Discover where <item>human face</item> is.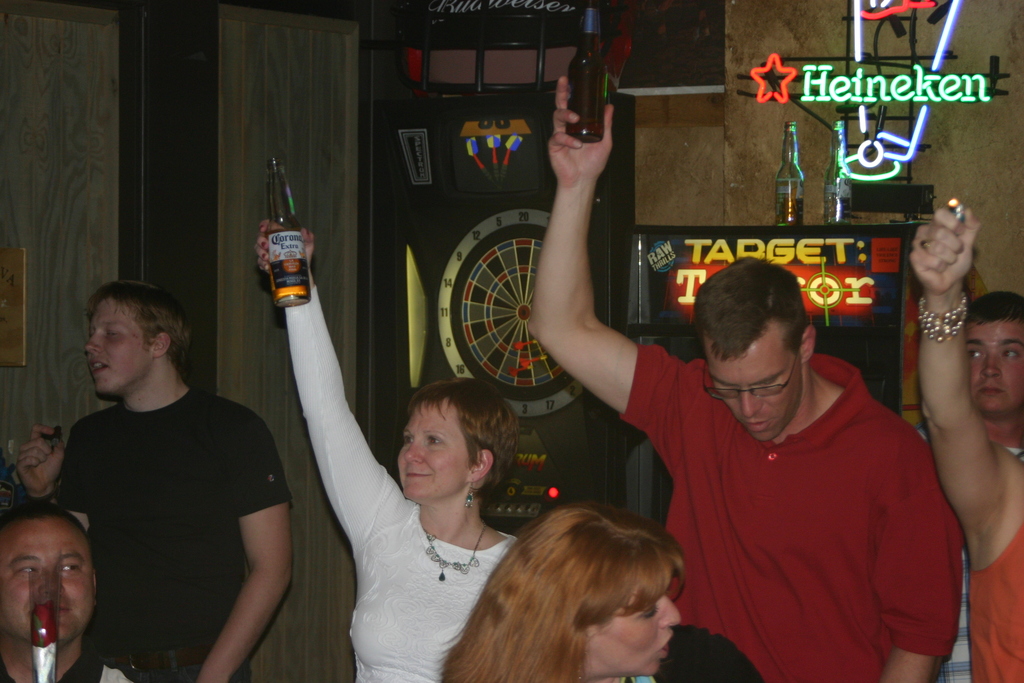
Discovered at x1=591, y1=570, x2=684, y2=677.
